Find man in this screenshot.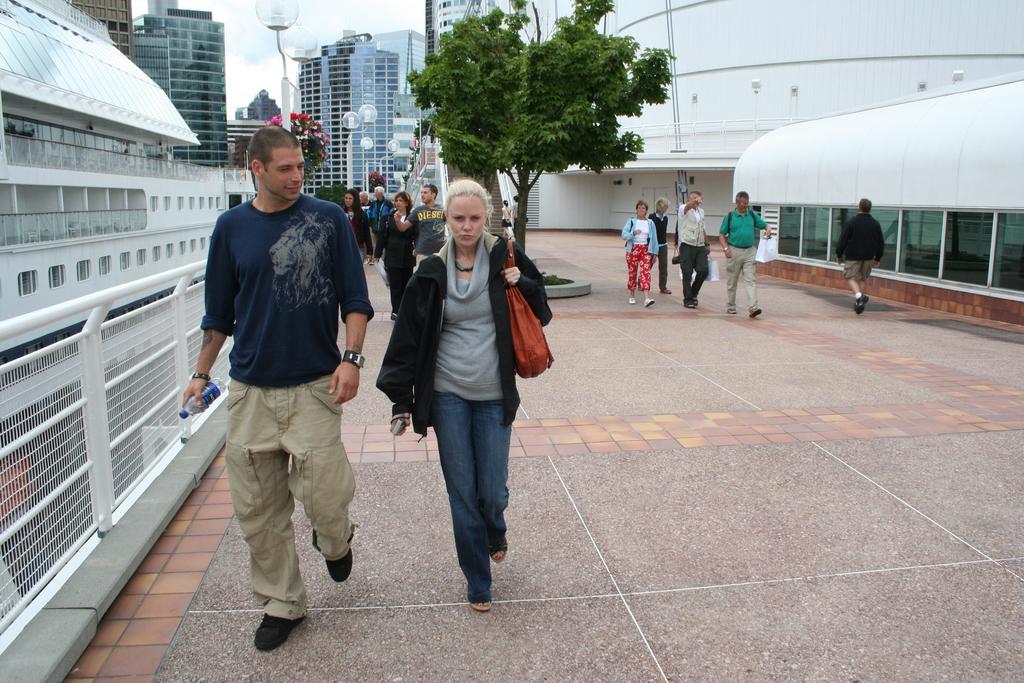
The bounding box for man is box=[721, 189, 775, 316].
